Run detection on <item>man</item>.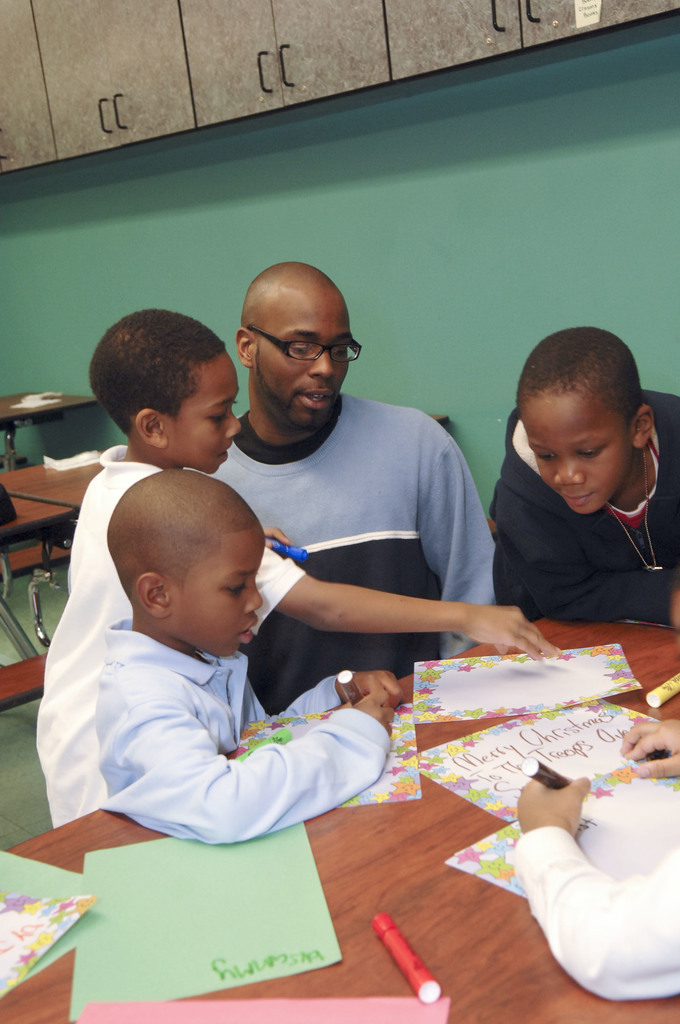
Result: 188/264/498/709.
